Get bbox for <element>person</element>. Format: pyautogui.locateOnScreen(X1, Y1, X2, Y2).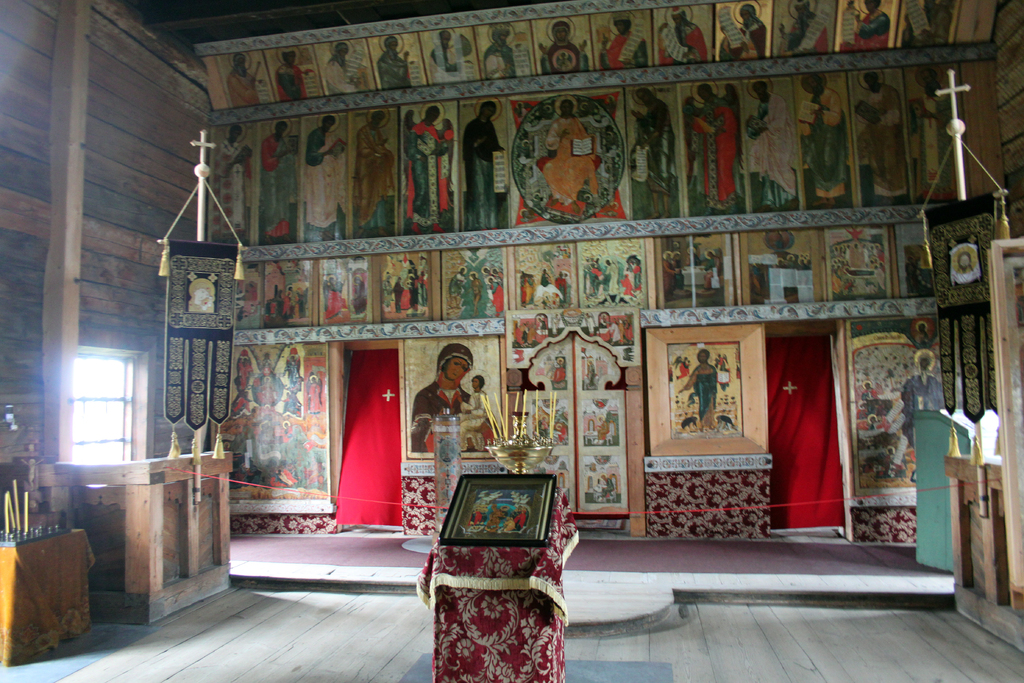
pyautogui.locateOnScreen(212, 126, 248, 244).
